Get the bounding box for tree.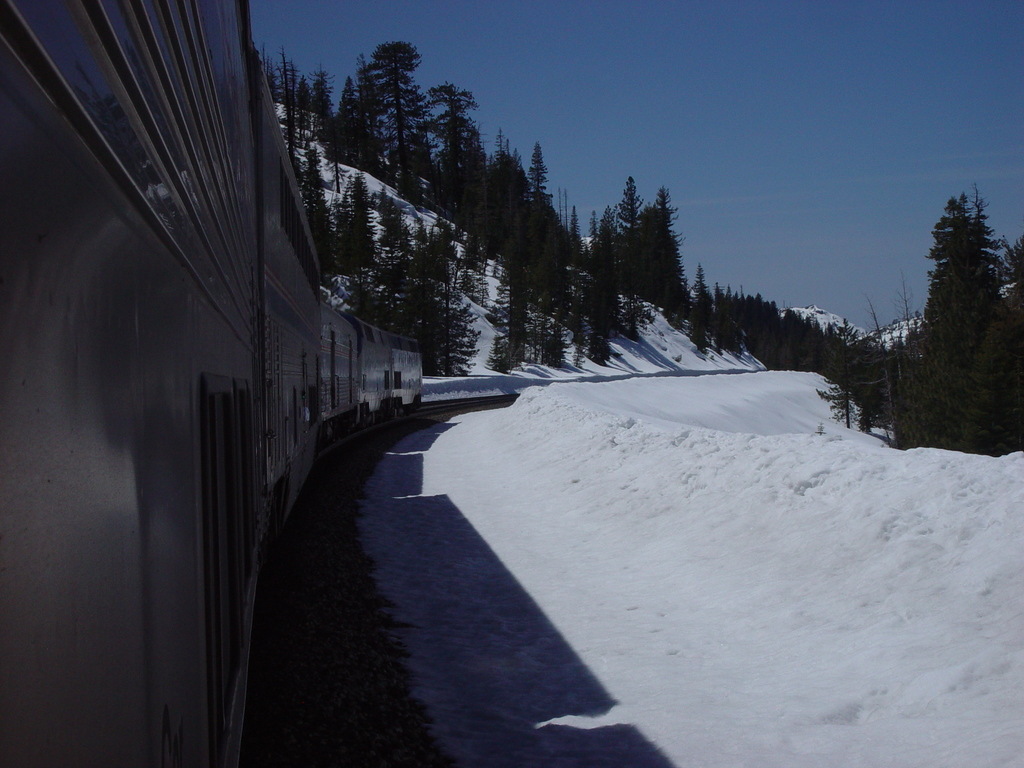
l=417, t=222, r=479, b=372.
